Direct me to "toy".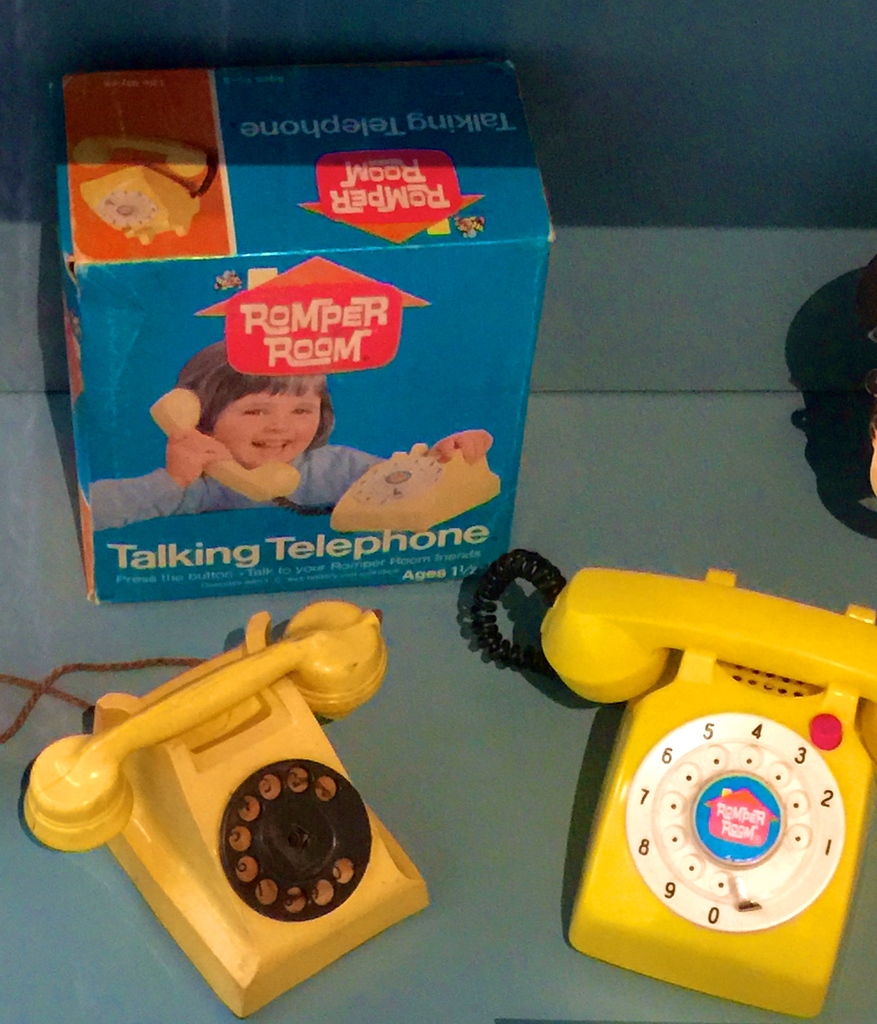
Direction: 73, 136, 218, 243.
